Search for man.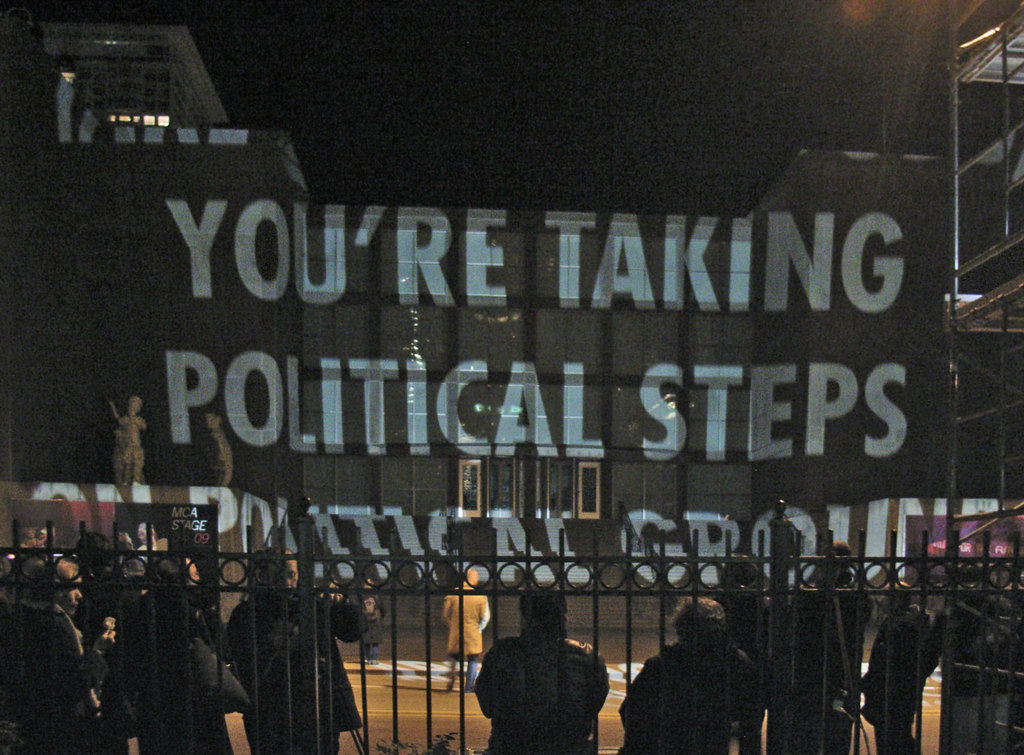
Found at BBox(469, 574, 612, 754).
